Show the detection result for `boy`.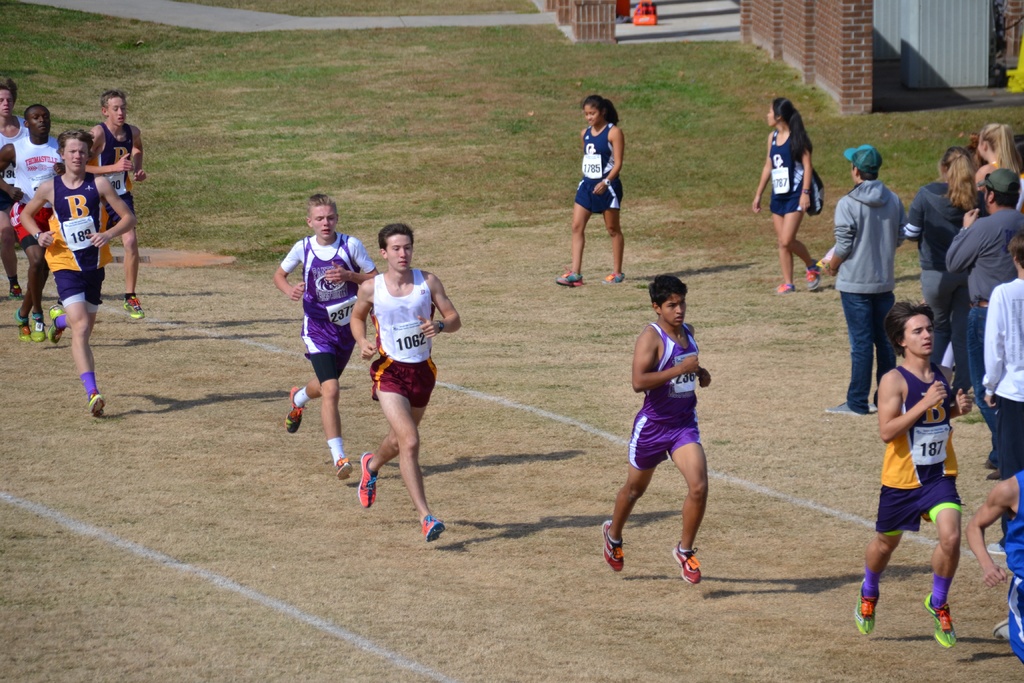
pyautogui.locateOnScreen(273, 194, 378, 479).
